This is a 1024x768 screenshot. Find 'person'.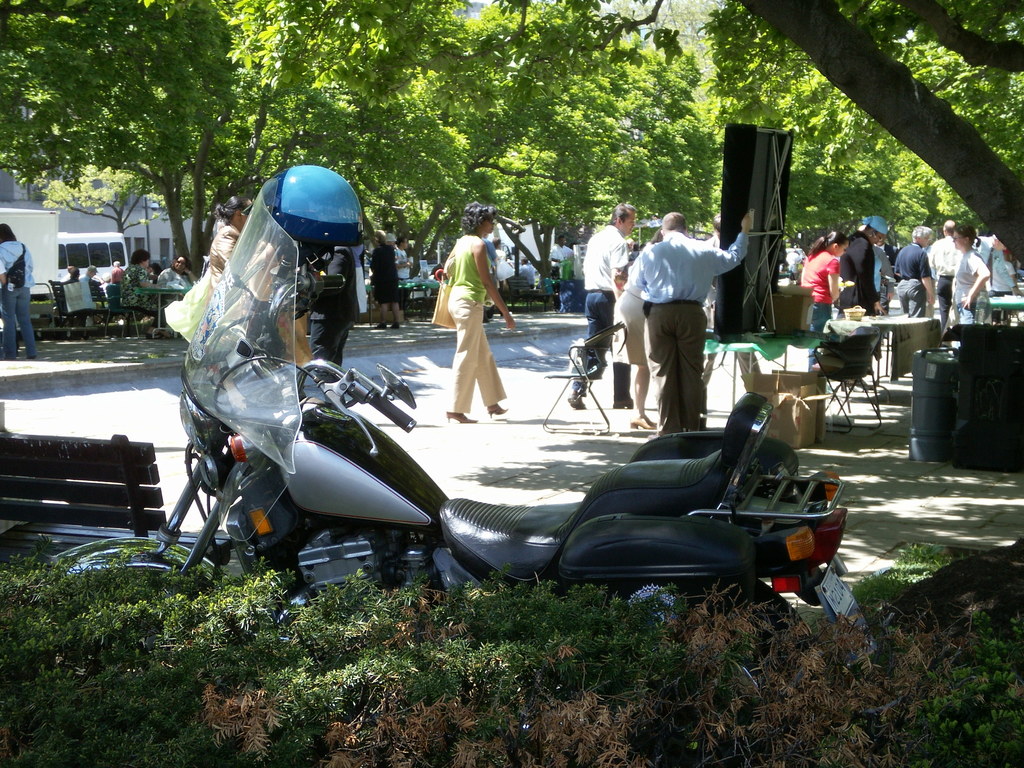
Bounding box: (x1=369, y1=220, x2=403, y2=335).
